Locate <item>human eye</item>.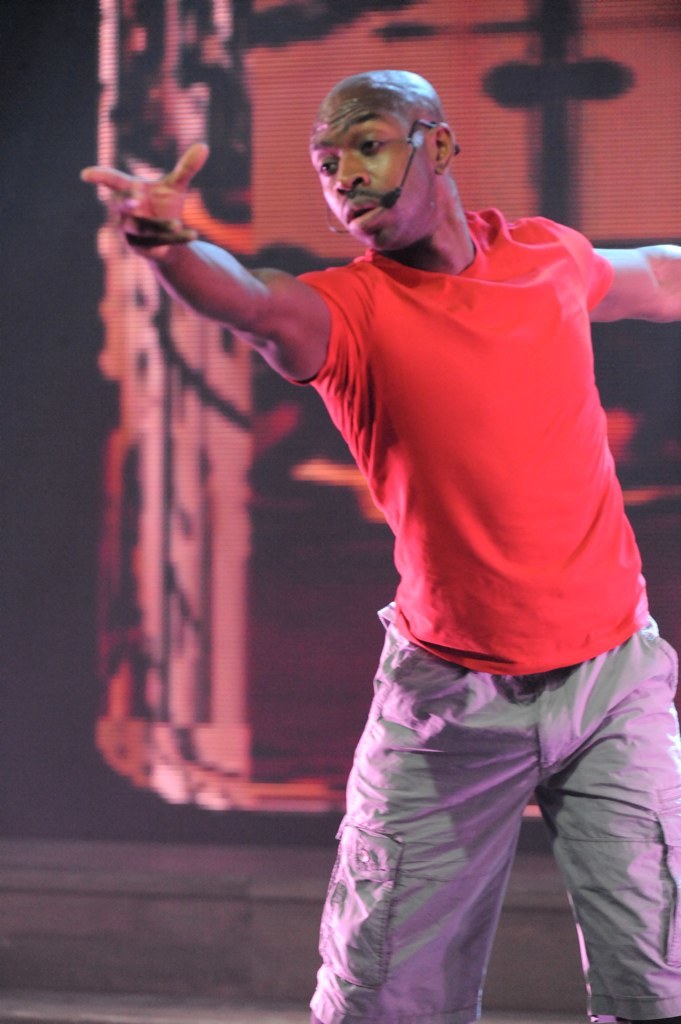
Bounding box: BBox(357, 133, 384, 155).
